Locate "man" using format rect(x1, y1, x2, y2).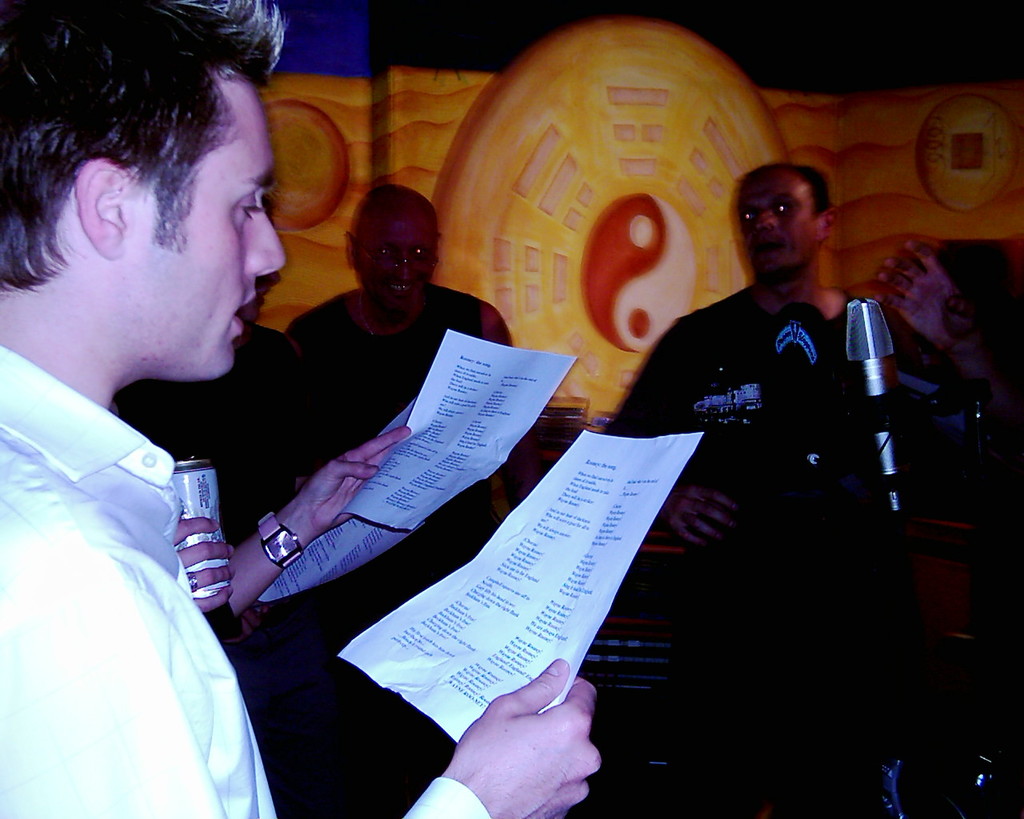
rect(110, 266, 305, 544).
